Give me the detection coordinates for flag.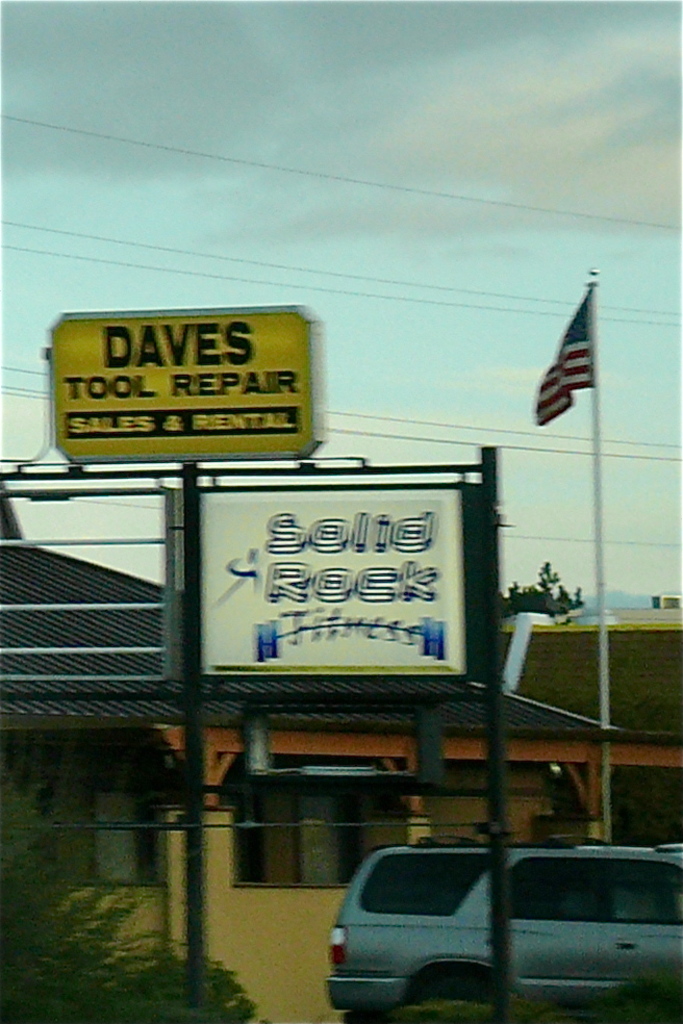
(x1=530, y1=273, x2=618, y2=427).
